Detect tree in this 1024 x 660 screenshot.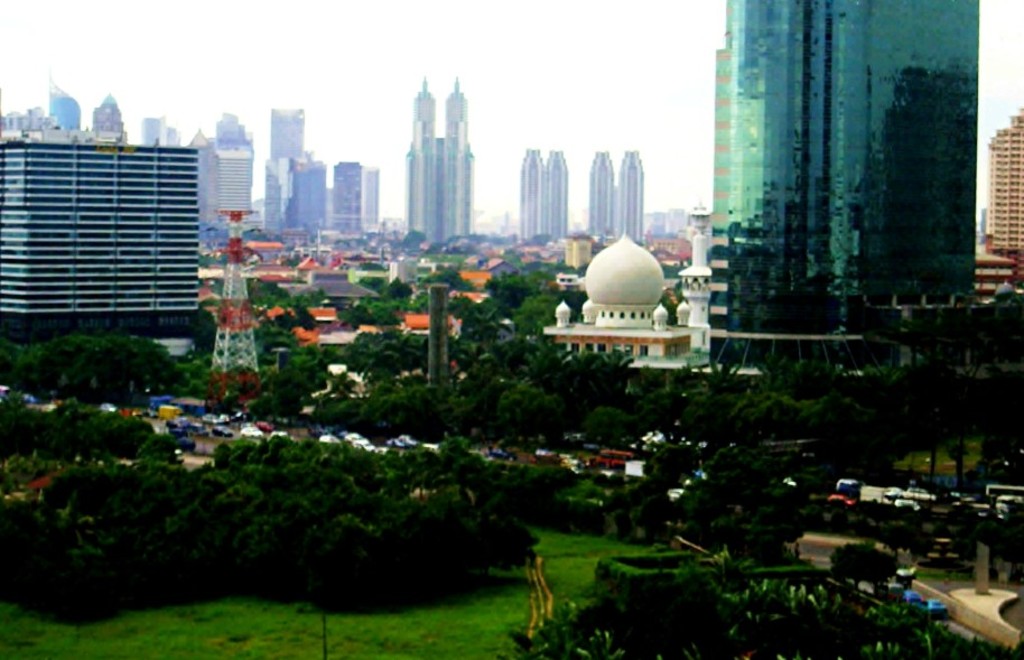
Detection: BBox(670, 439, 819, 558).
